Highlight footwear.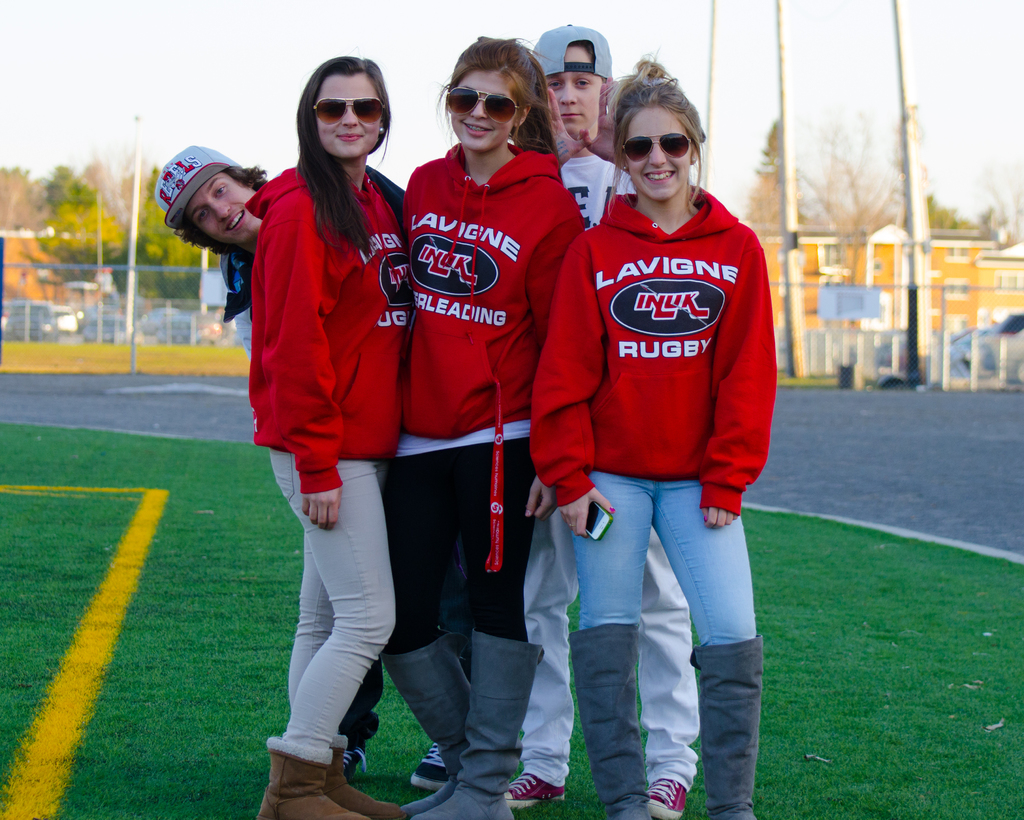
Highlighted region: {"left": 641, "top": 769, "right": 696, "bottom": 819}.
